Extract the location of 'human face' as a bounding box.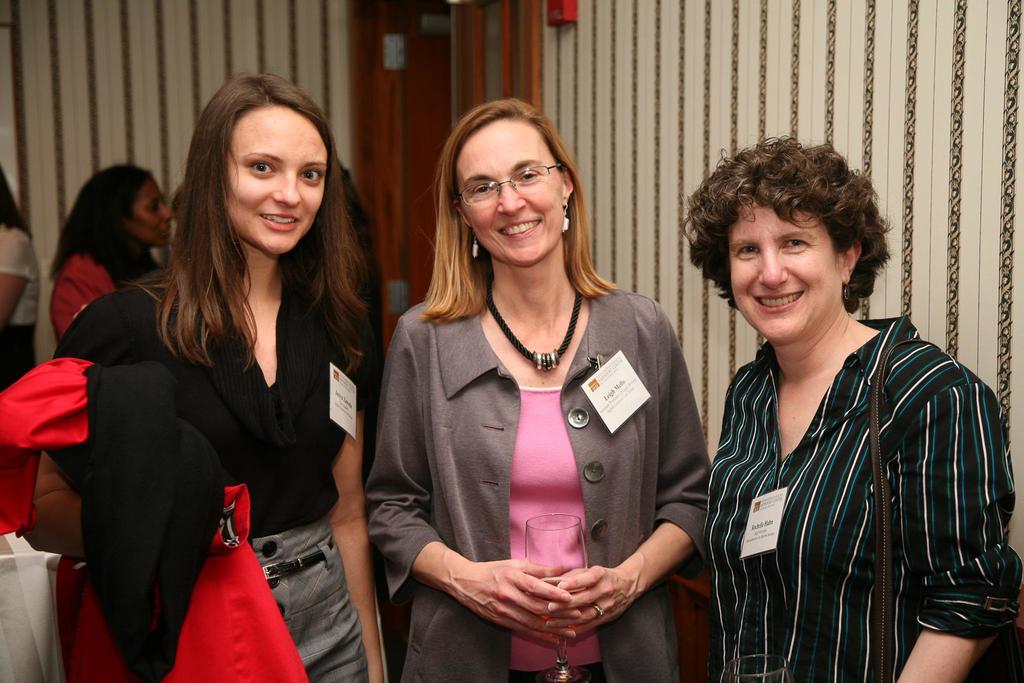
<bbox>729, 206, 840, 342</bbox>.
